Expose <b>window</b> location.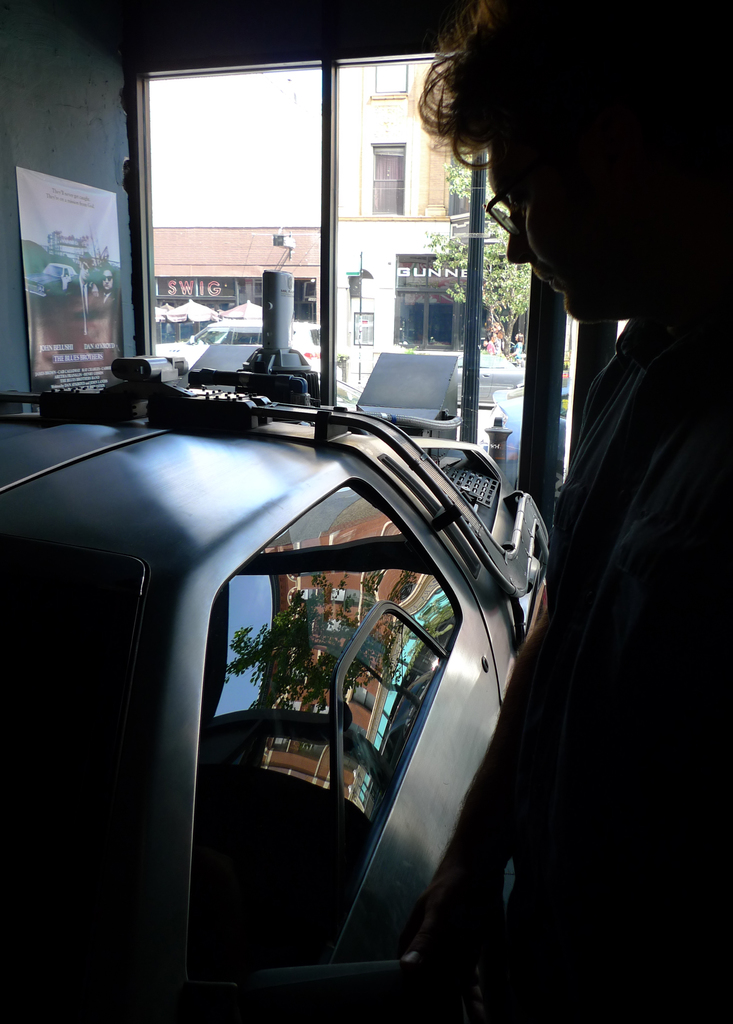
Exposed at {"x1": 390, "y1": 258, "x2": 527, "y2": 350}.
